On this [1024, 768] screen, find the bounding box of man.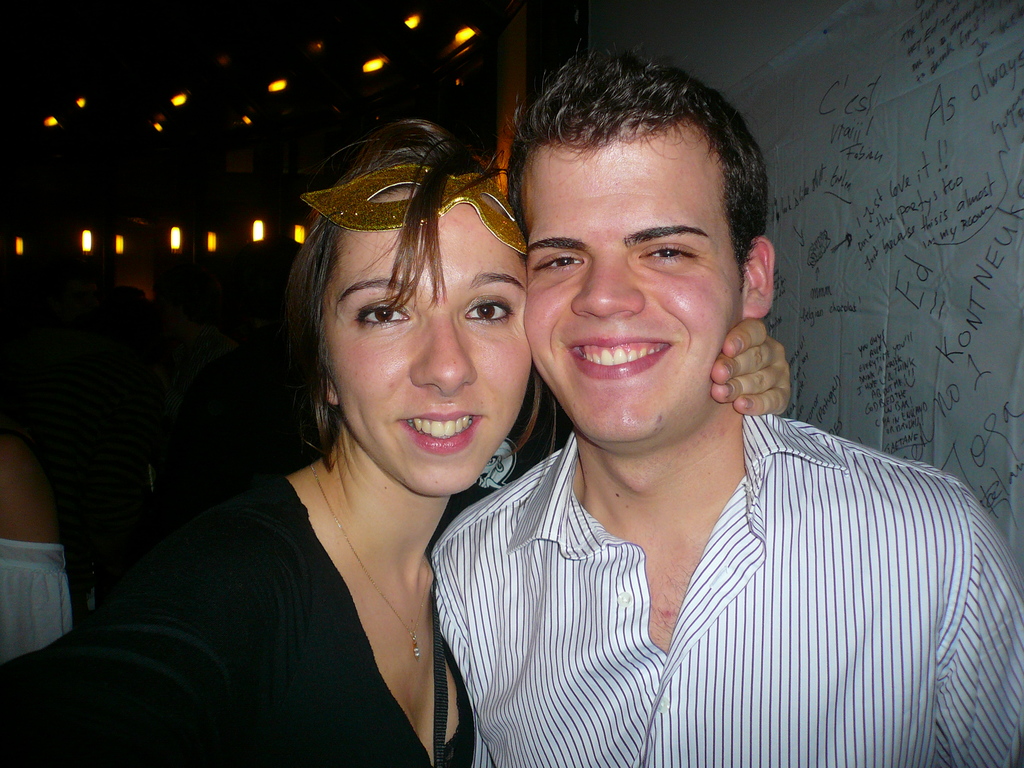
Bounding box: 424,92,979,750.
